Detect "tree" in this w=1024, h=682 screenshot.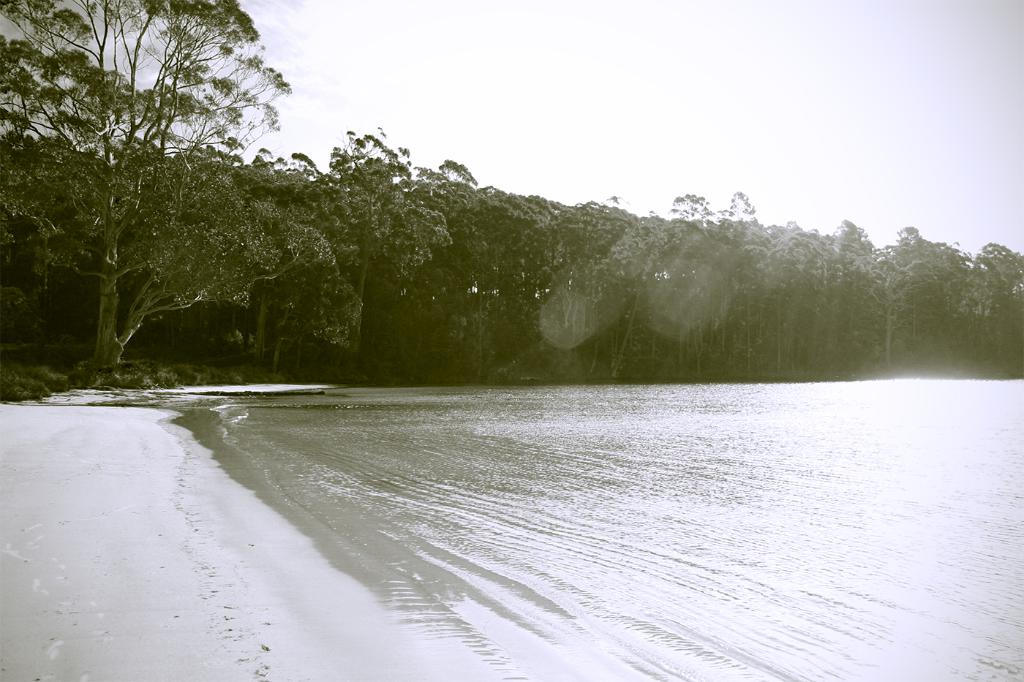
Detection: [left=29, top=7, right=327, bottom=396].
